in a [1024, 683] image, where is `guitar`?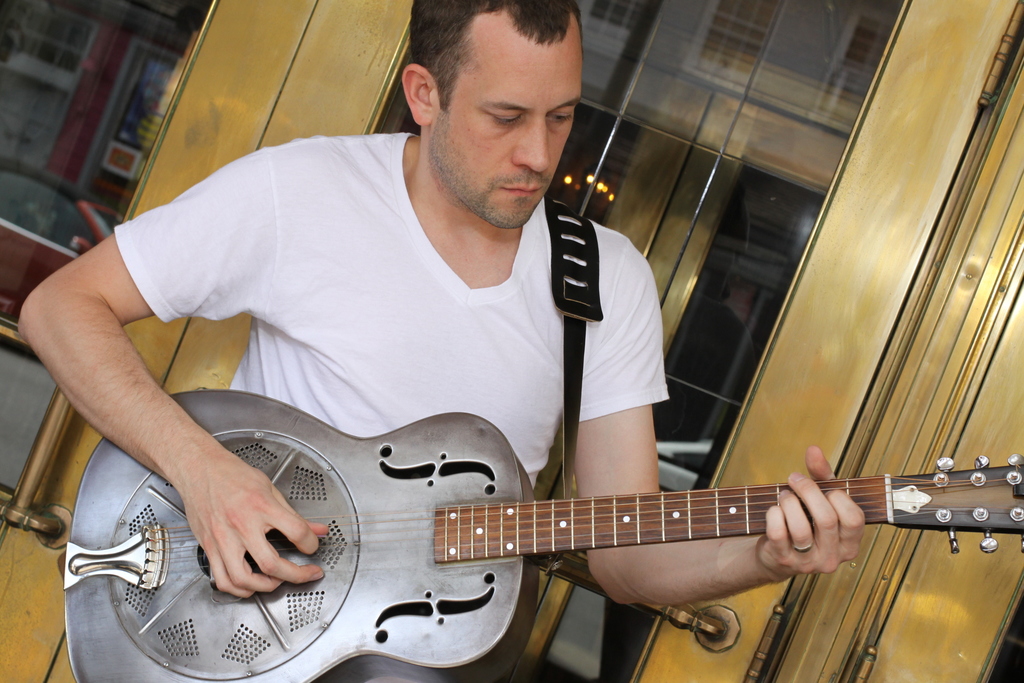
box(62, 388, 1023, 682).
